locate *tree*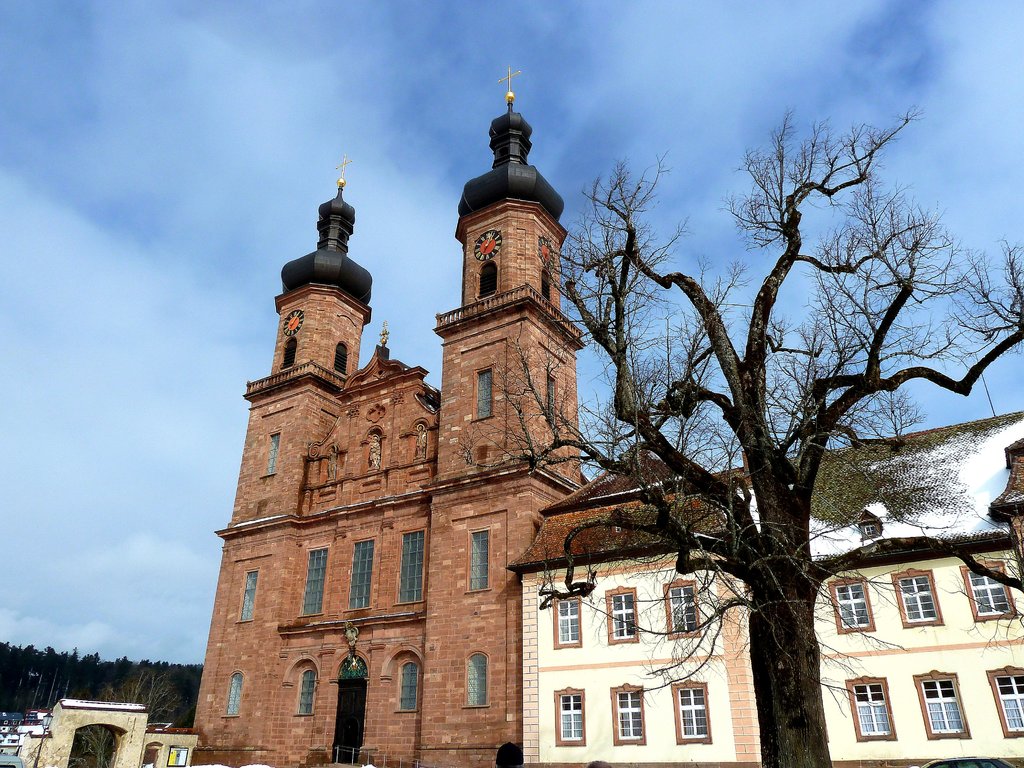
select_region(447, 104, 1023, 767)
